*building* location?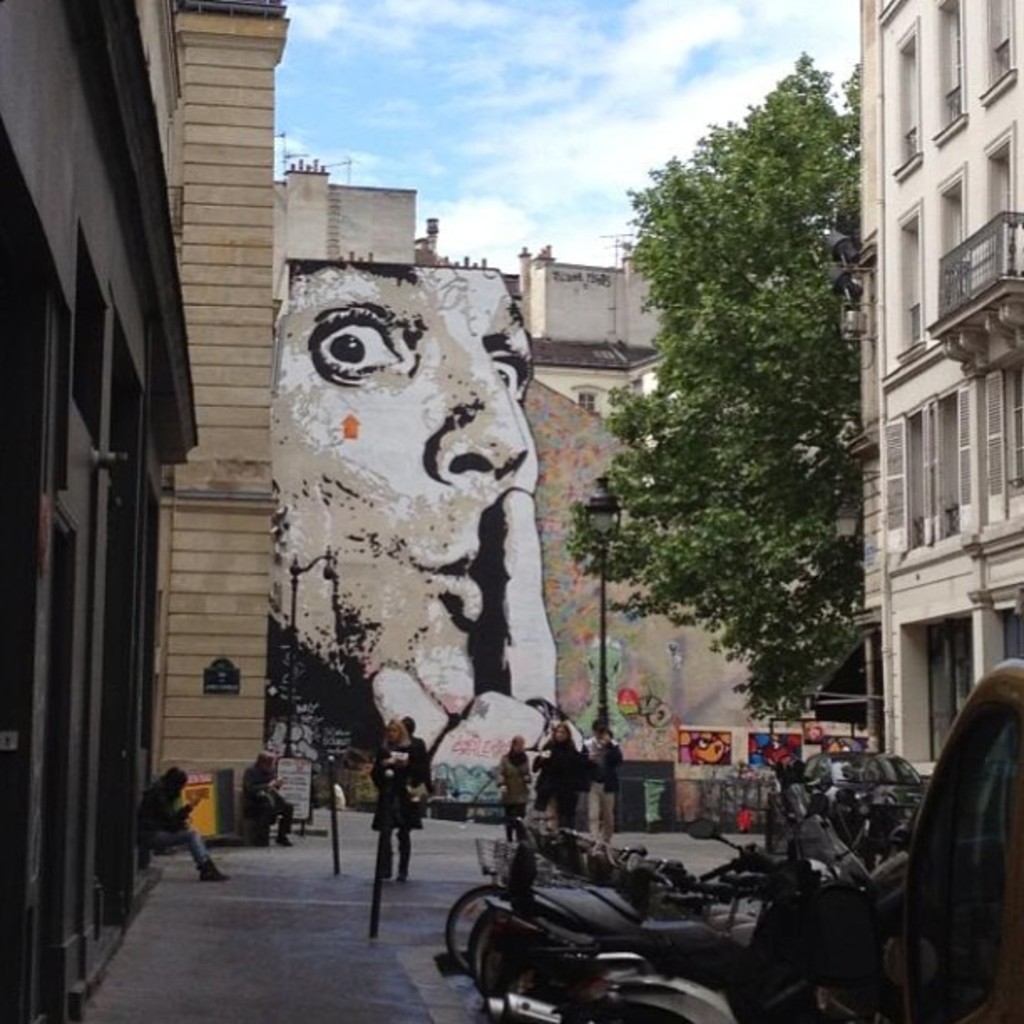
<region>0, 0, 202, 1022</region>
